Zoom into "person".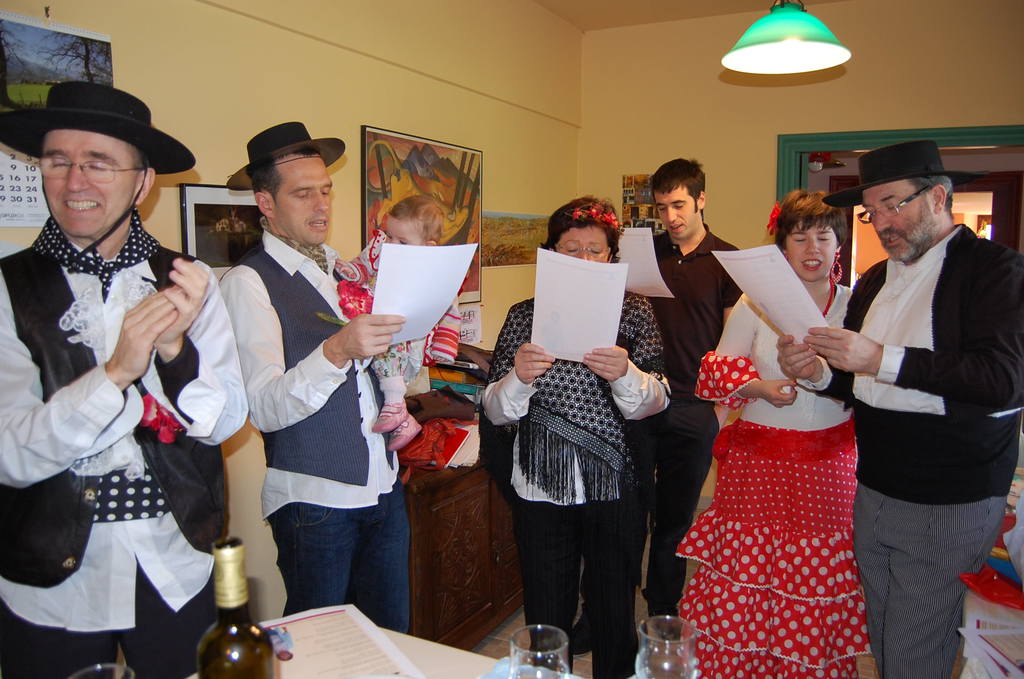
Zoom target: bbox=[220, 120, 423, 626].
